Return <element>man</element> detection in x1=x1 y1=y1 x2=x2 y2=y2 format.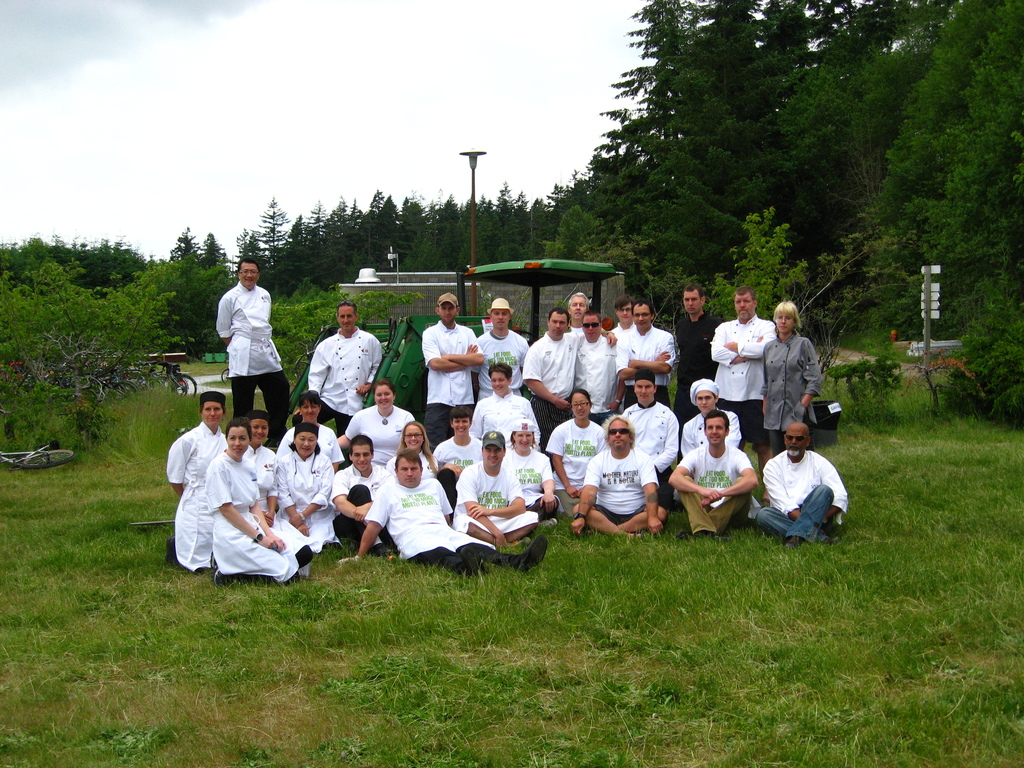
x1=562 y1=291 x2=589 y2=328.
